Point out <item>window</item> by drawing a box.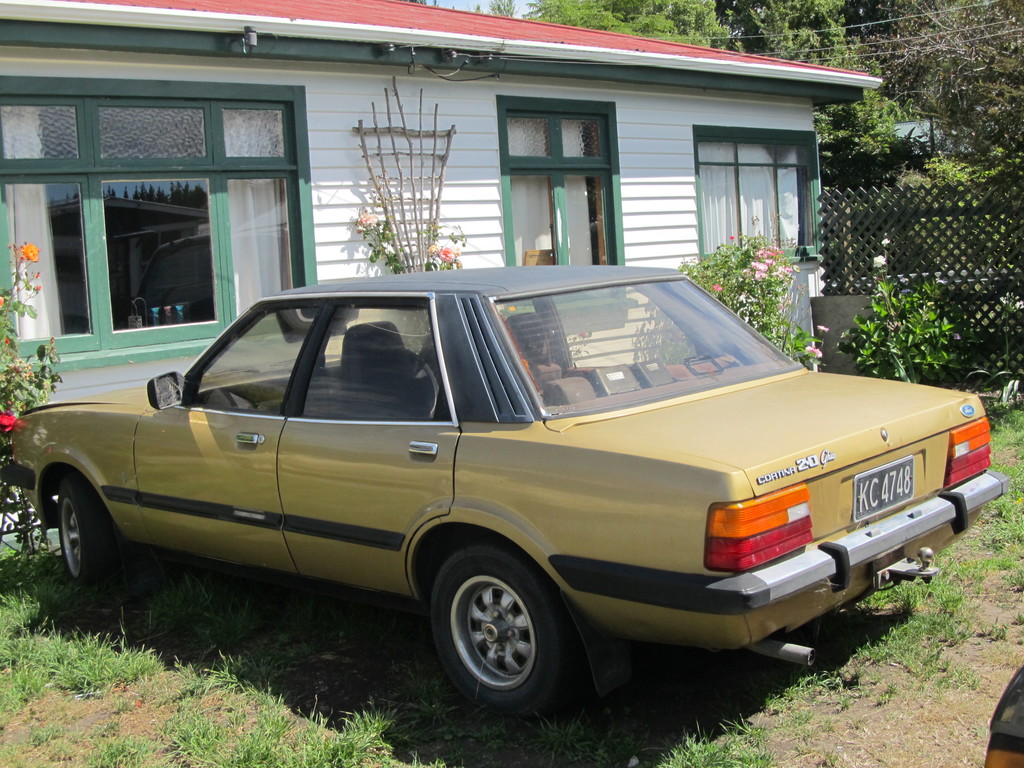
locate(678, 117, 830, 287).
